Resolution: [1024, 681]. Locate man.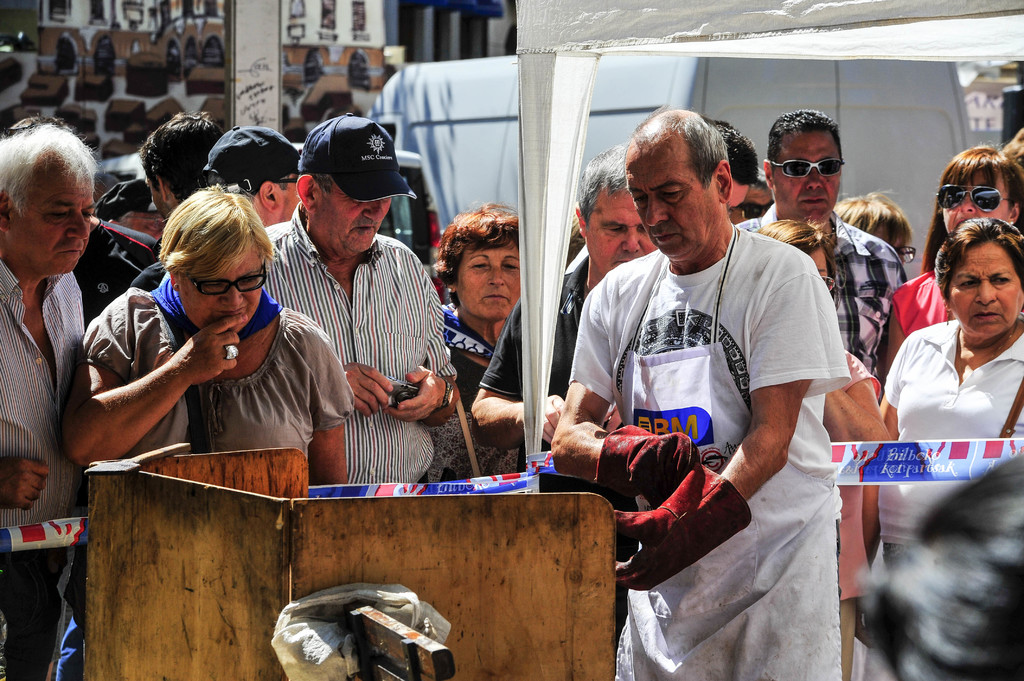
l=552, t=123, r=851, b=634.
